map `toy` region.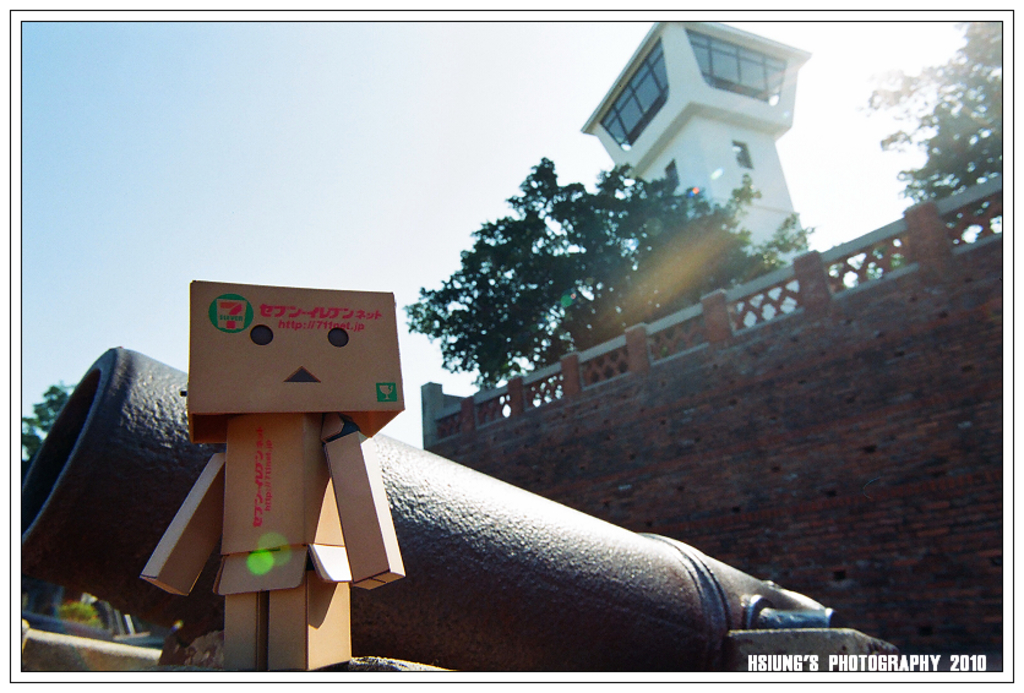
Mapped to locate(132, 279, 408, 675).
